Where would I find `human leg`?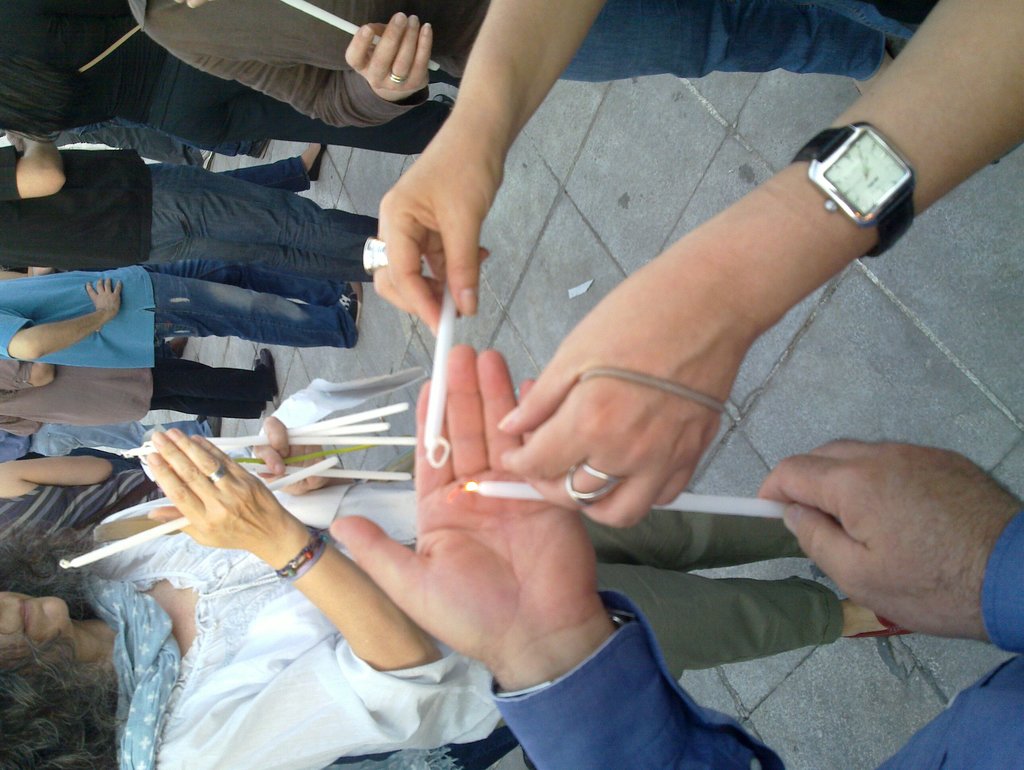
At [x1=150, y1=159, x2=380, y2=254].
